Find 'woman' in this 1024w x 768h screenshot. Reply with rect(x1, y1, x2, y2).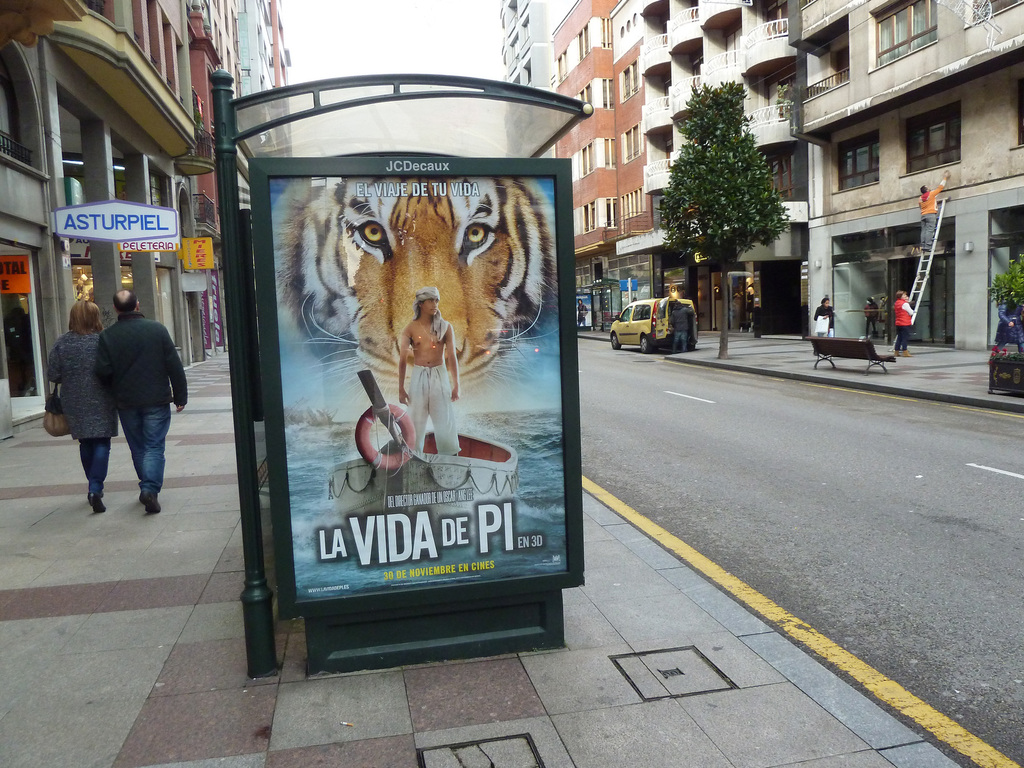
rect(809, 294, 839, 333).
